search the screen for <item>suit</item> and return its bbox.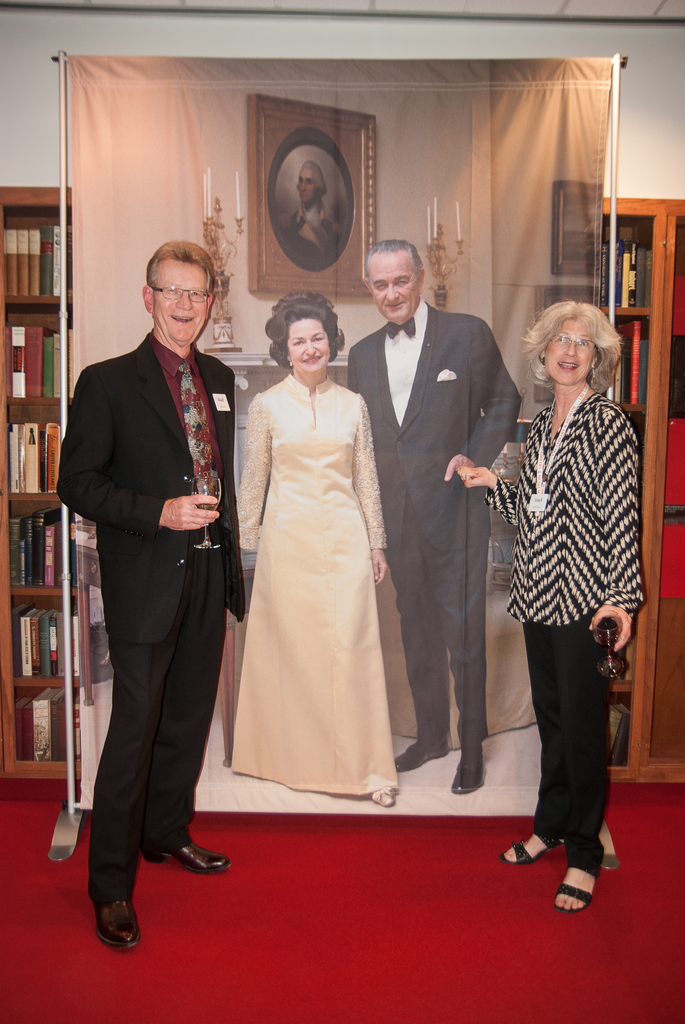
Found: detection(344, 300, 528, 751).
